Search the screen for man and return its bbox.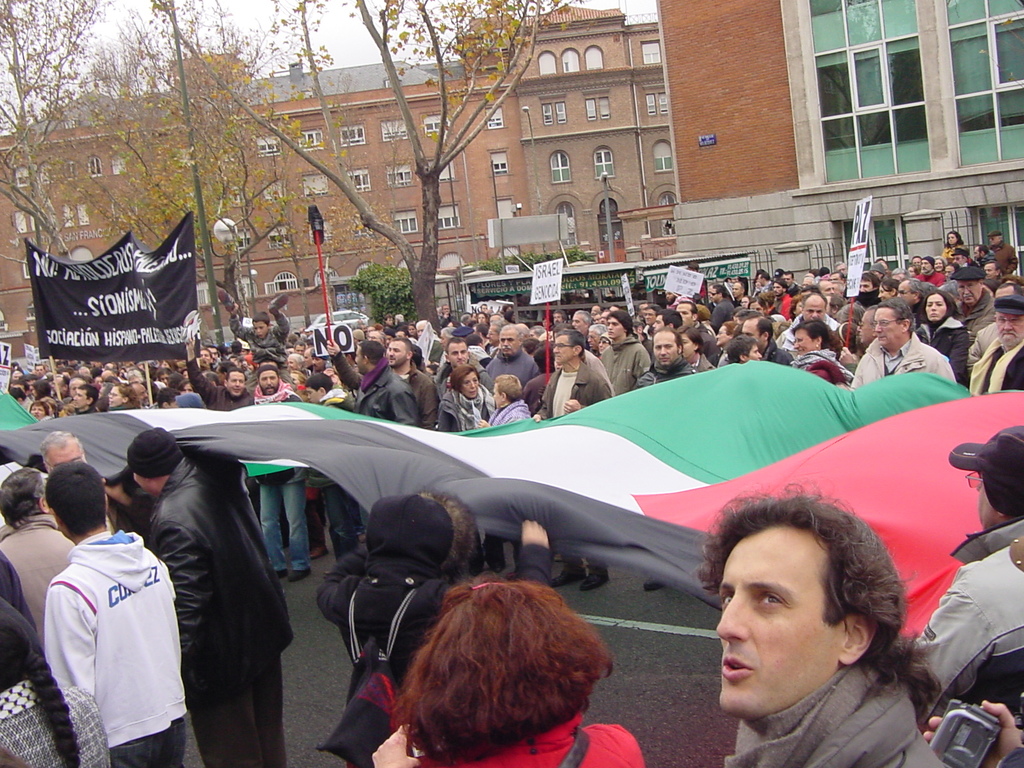
Found: 126, 426, 292, 767.
